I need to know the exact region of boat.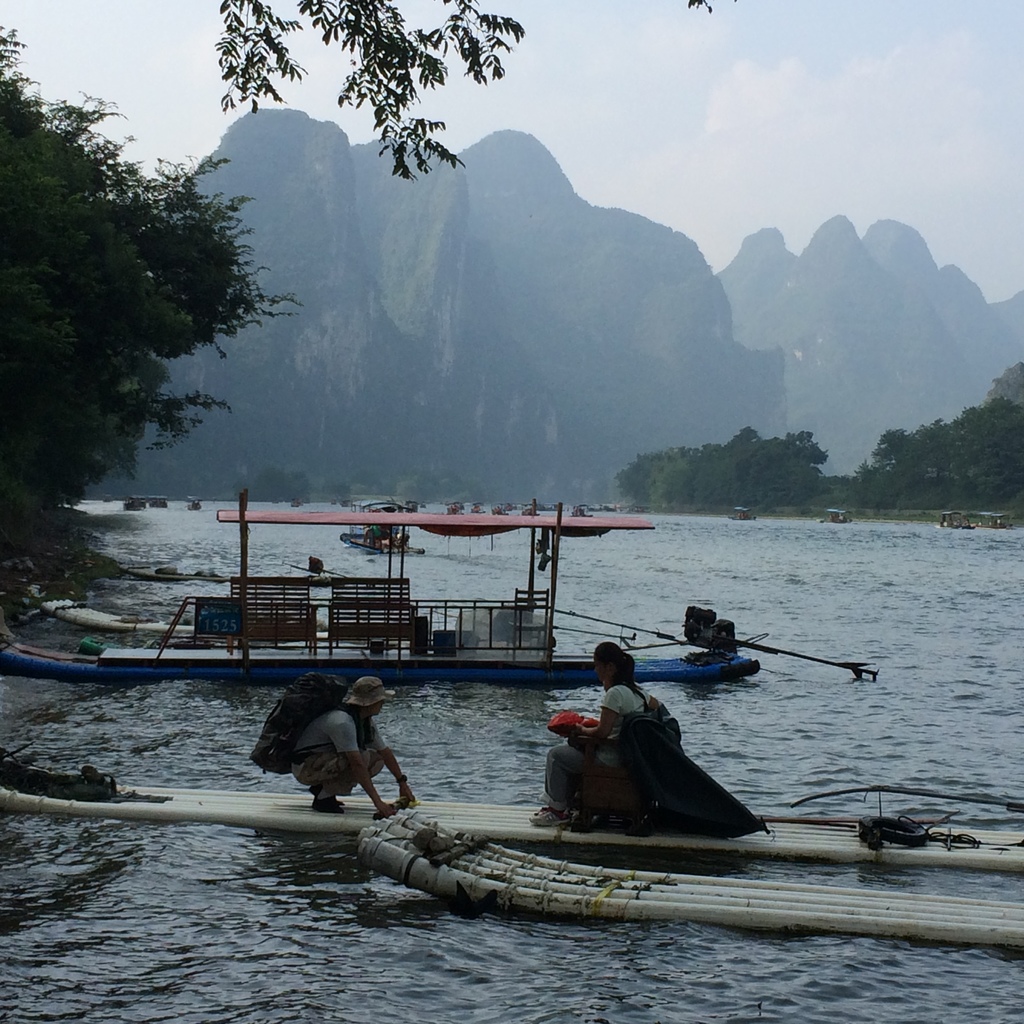
Region: select_region(0, 488, 870, 685).
